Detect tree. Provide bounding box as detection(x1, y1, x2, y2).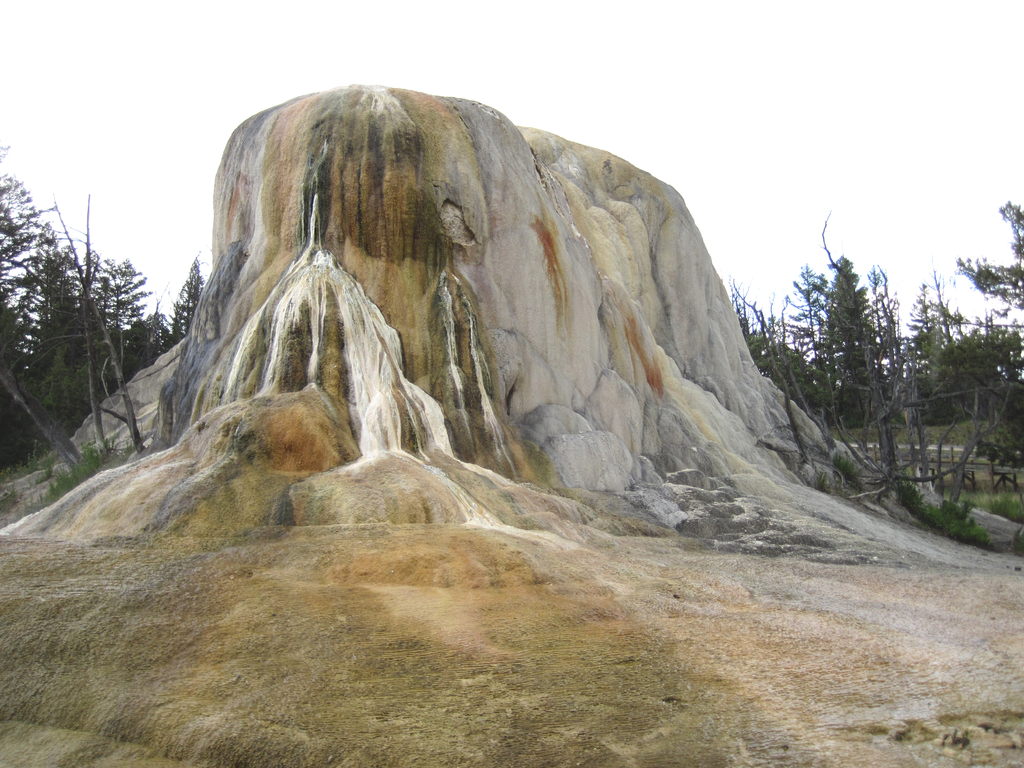
detection(946, 317, 1023, 370).
